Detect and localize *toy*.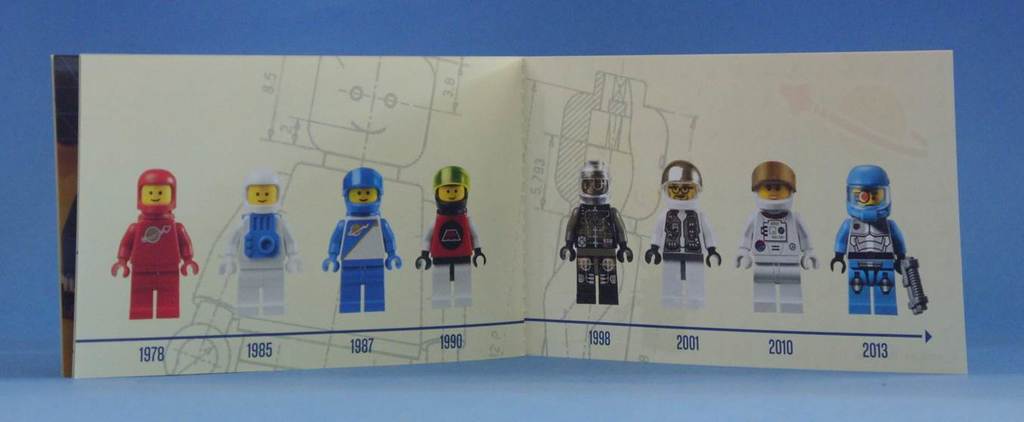
Localized at 321/173/402/318.
